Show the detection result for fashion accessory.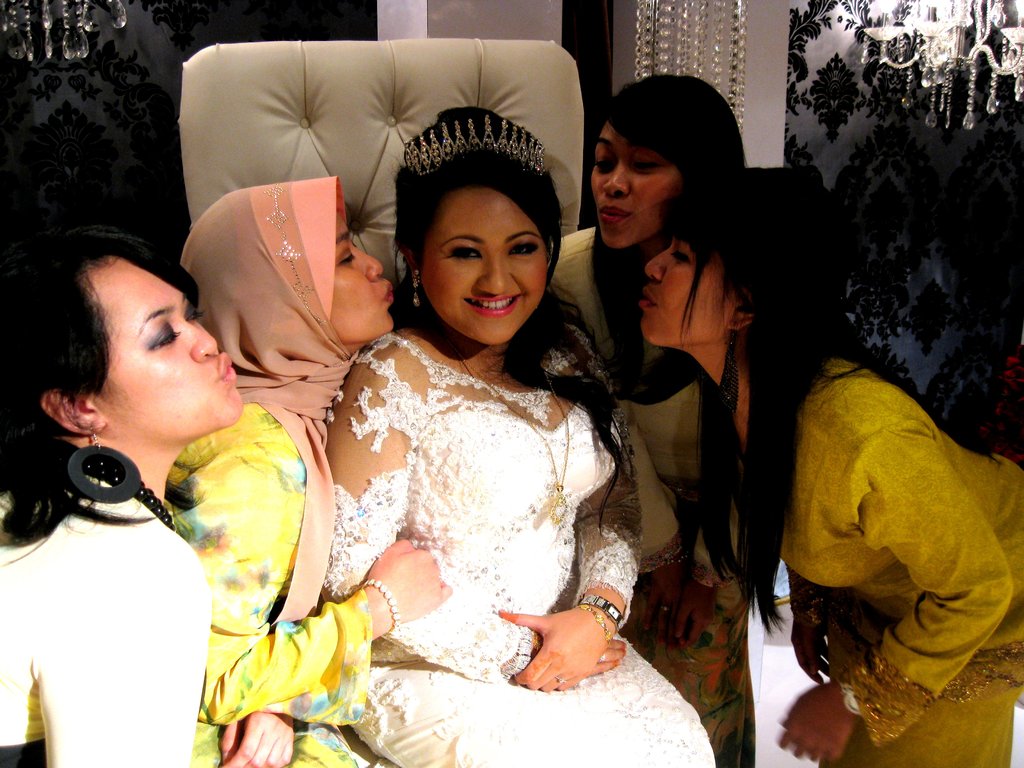
region(66, 428, 142, 504).
